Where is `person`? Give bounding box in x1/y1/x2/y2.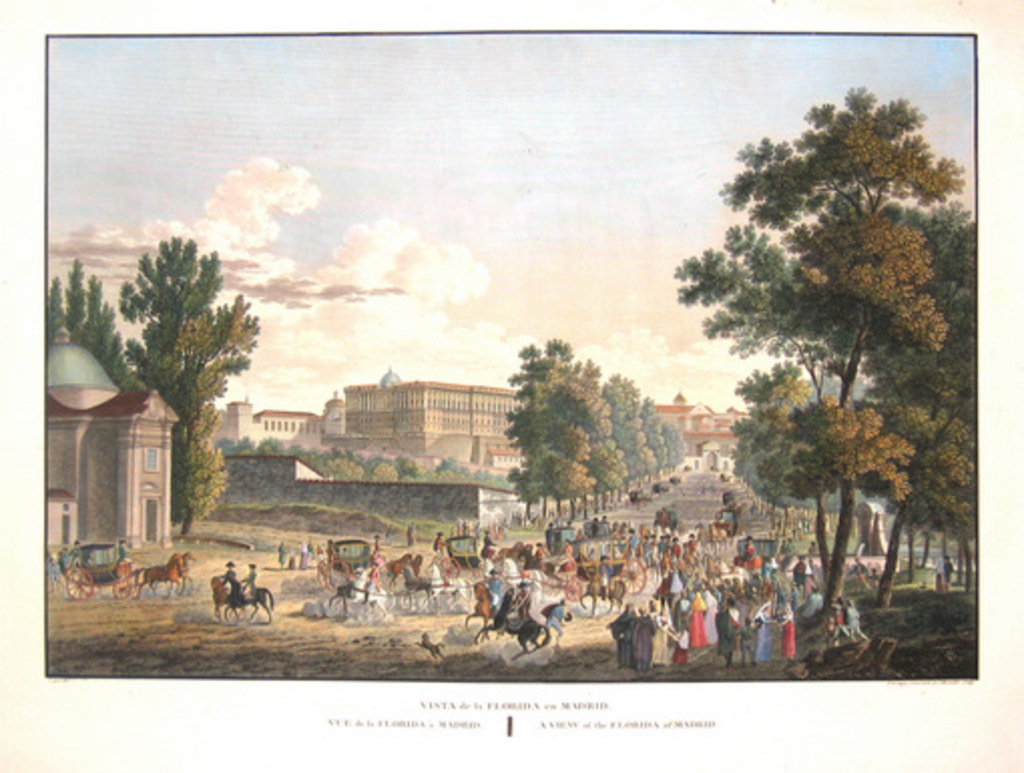
50/558/66/600.
